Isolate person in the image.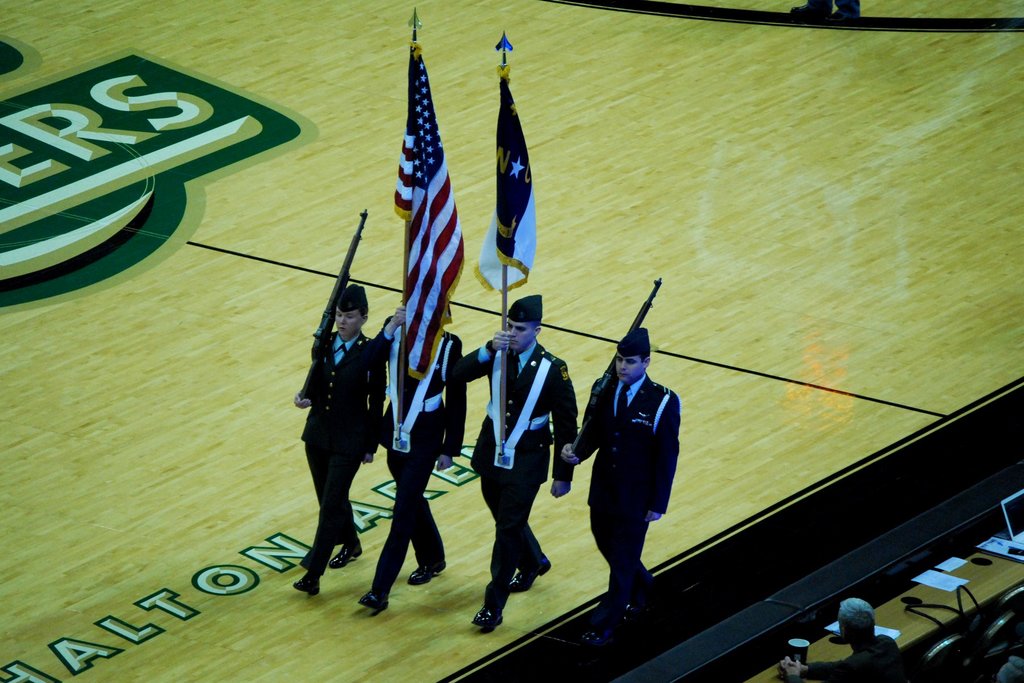
Isolated region: BBox(459, 290, 580, 629).
